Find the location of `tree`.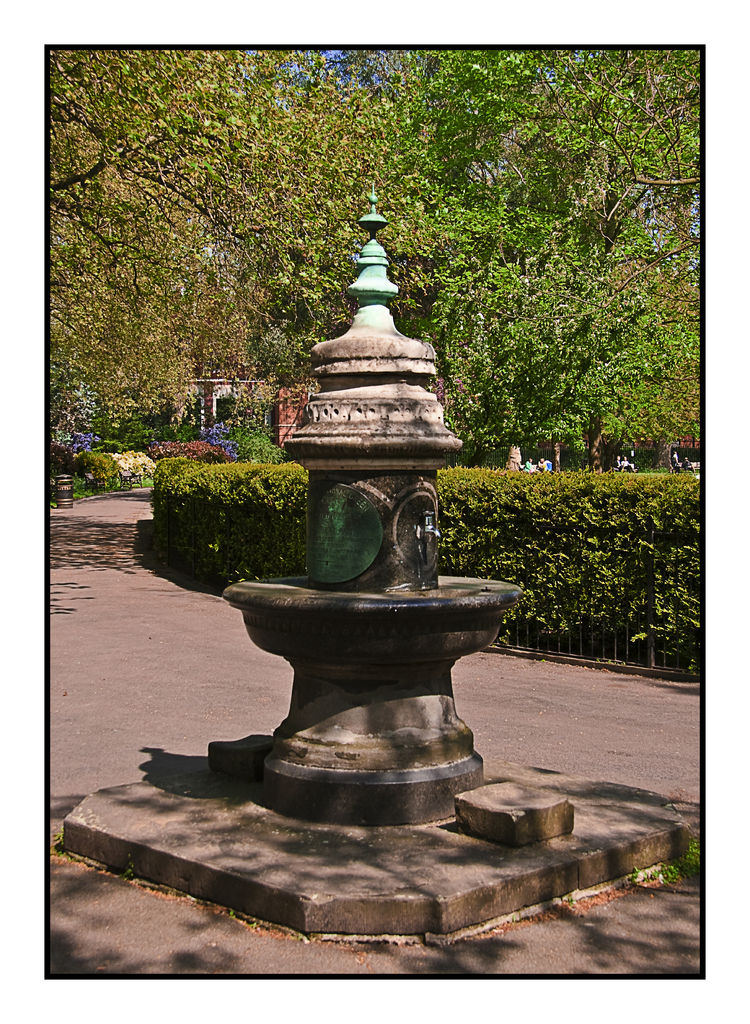
Location: 351,46,706,433.
